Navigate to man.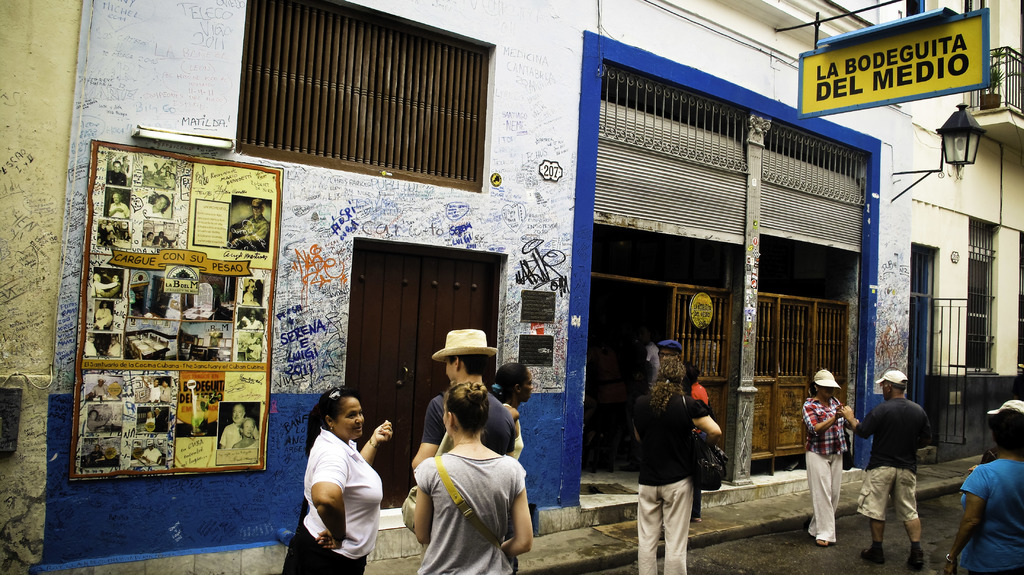
Navigation target: crop(408, 326, 518, 473).
